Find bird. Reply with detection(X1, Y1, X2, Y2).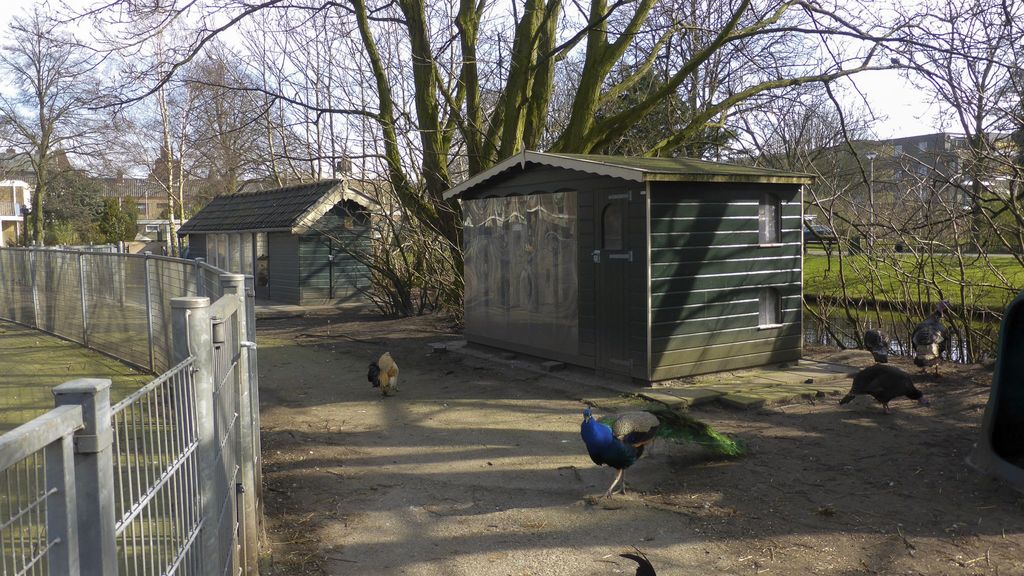
detection(861, 329, 885, 363).
